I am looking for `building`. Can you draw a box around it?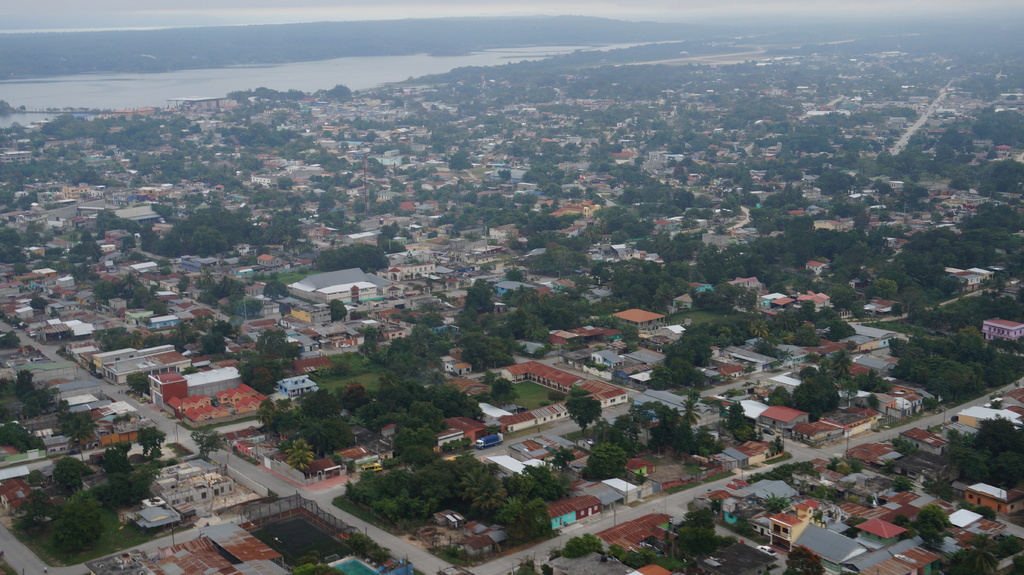
Sure, the bounding box is locate(398, 195, 416, 219).
